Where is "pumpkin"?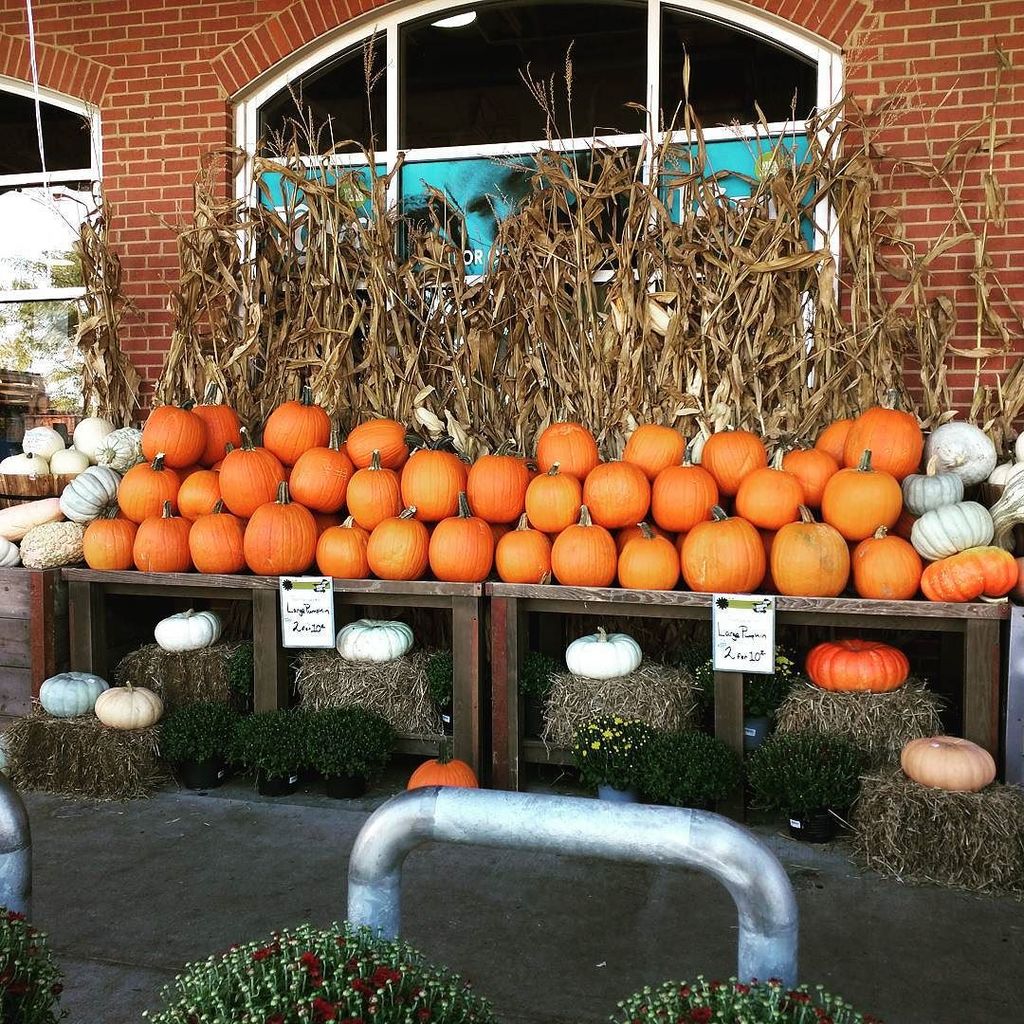
{"x1": 900, "y1": 730, "x2": 998, "y2": 790}.
